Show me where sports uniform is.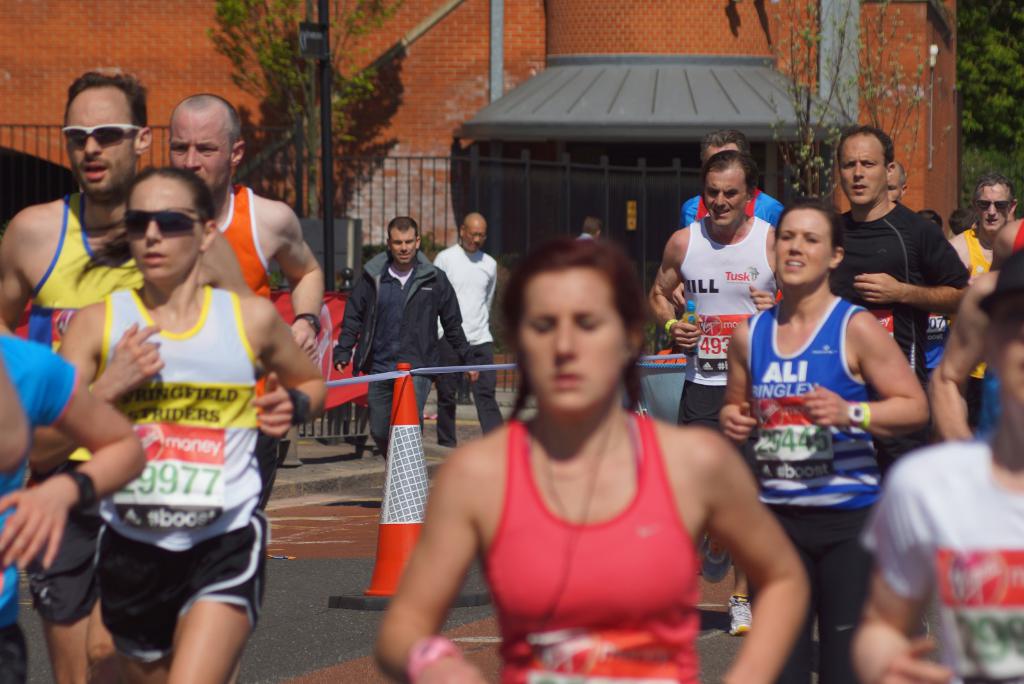
sports uniform is at select_region(968, 226, 997, 435).
